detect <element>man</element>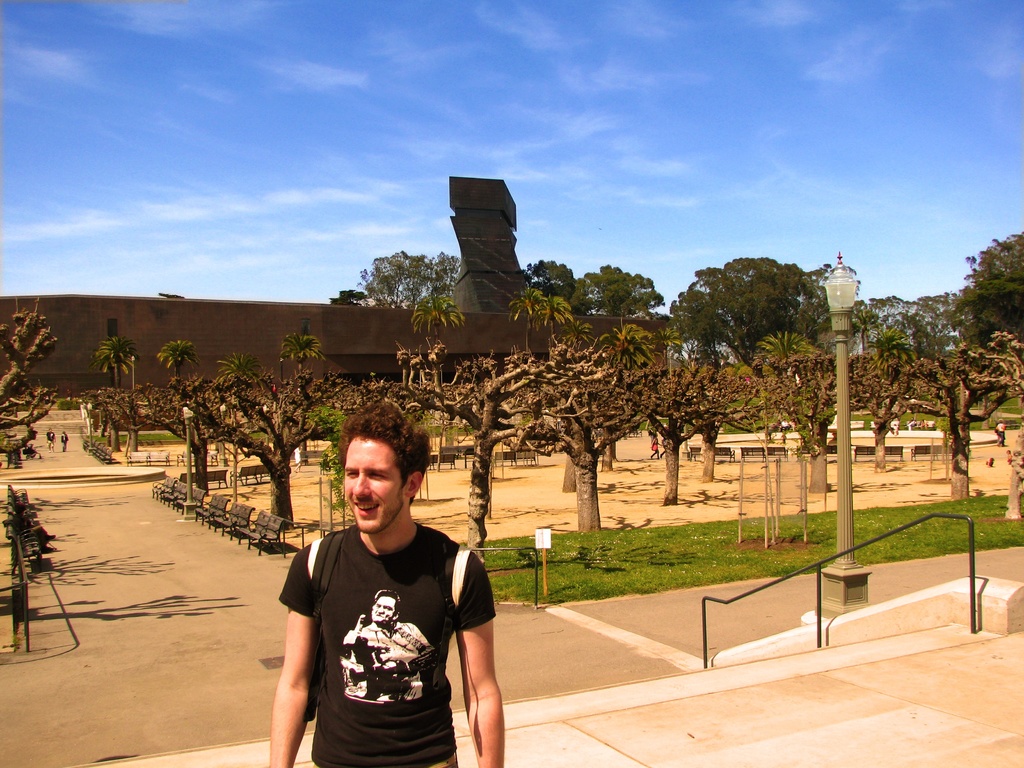
x1=278, y1=413, x2=513, y2=760
